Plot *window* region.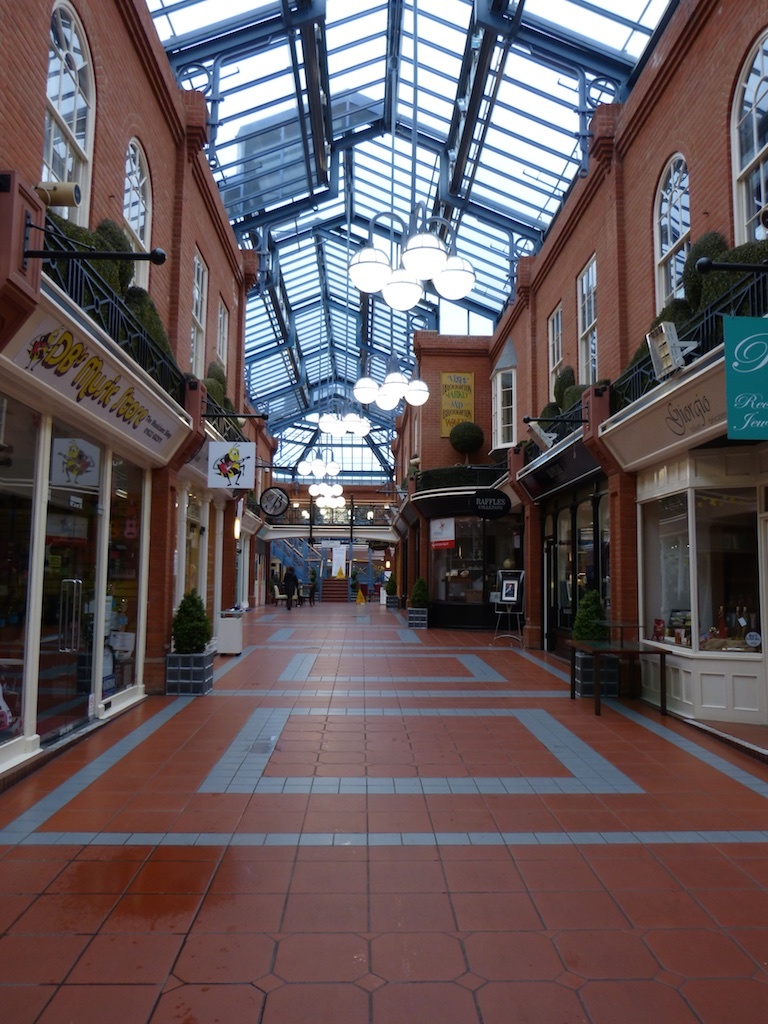
Plotted at 727:22:767:256.
